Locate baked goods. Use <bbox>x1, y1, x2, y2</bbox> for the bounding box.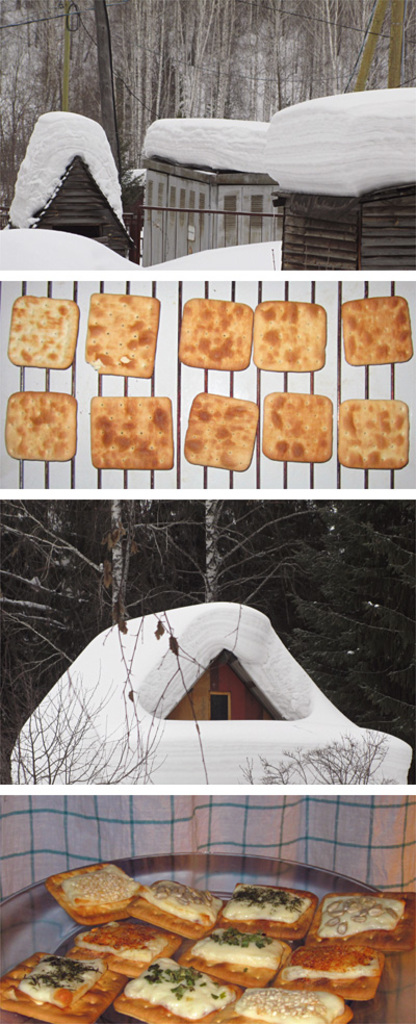
<bbox>253, 299, 328, 374</bbox>.
